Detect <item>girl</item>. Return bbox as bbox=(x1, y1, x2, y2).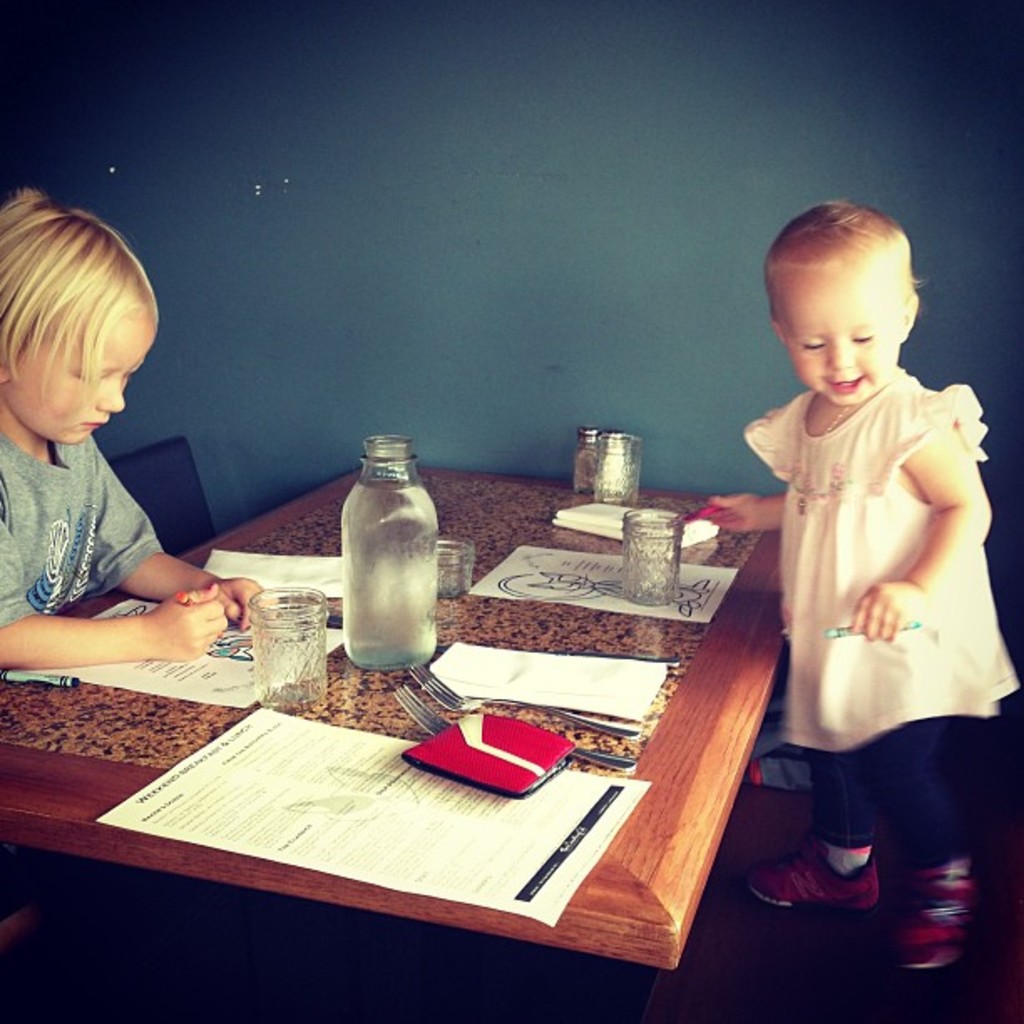
bbox=(704, 196, 1022, 977).
